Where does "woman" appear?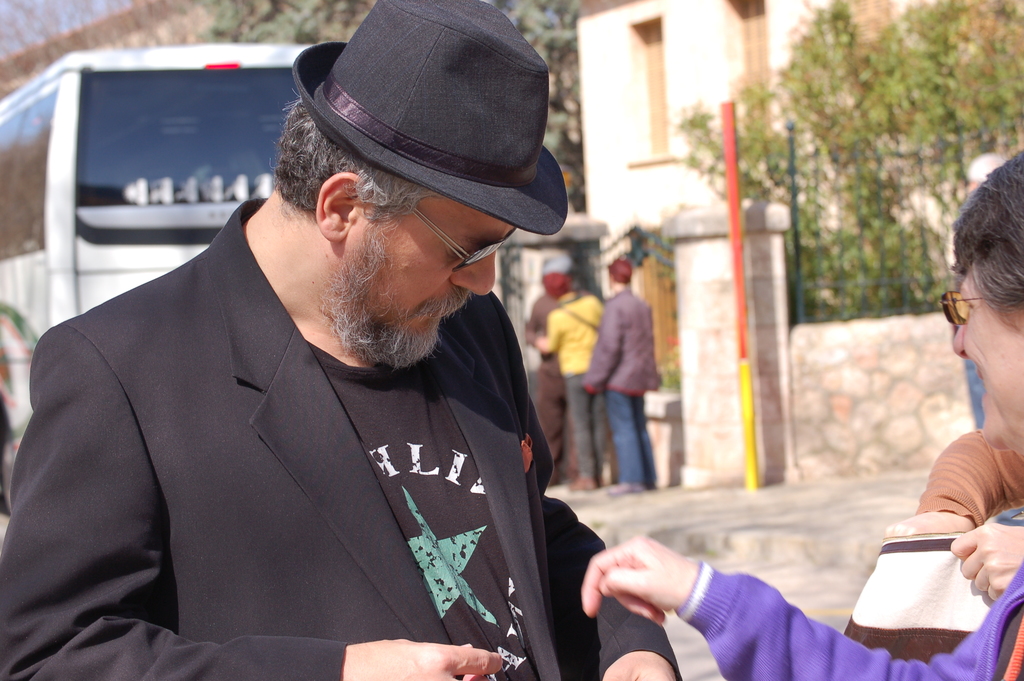
Appears at locate(580, 148, 1023, 680).
